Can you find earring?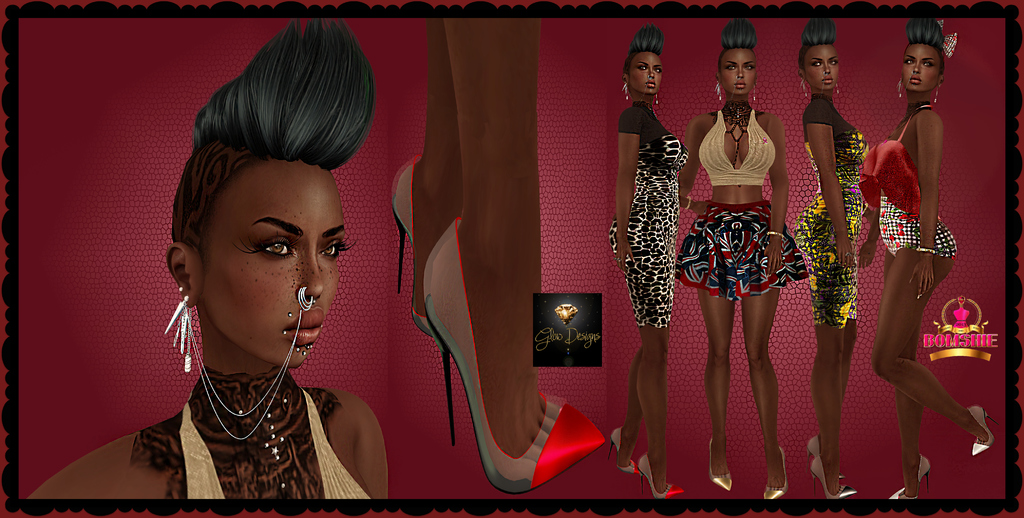
Yes, bounding box: locate(800, 81, 810, 98).
